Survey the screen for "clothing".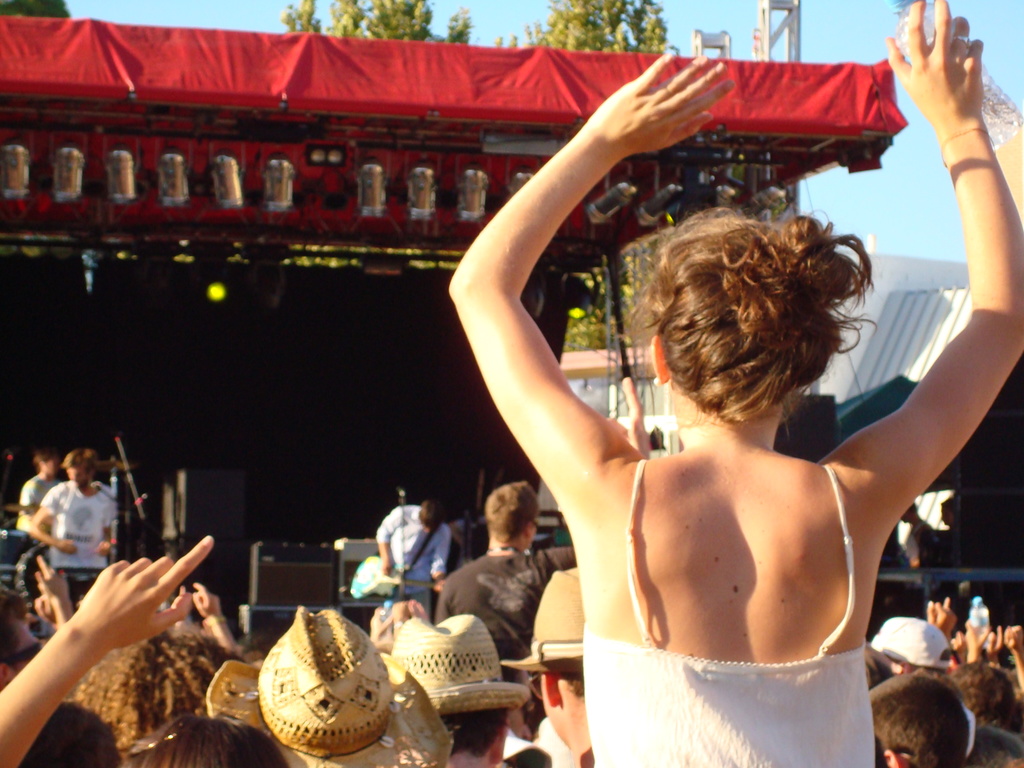
Survey found: locate(42, 477, 118, 600).
